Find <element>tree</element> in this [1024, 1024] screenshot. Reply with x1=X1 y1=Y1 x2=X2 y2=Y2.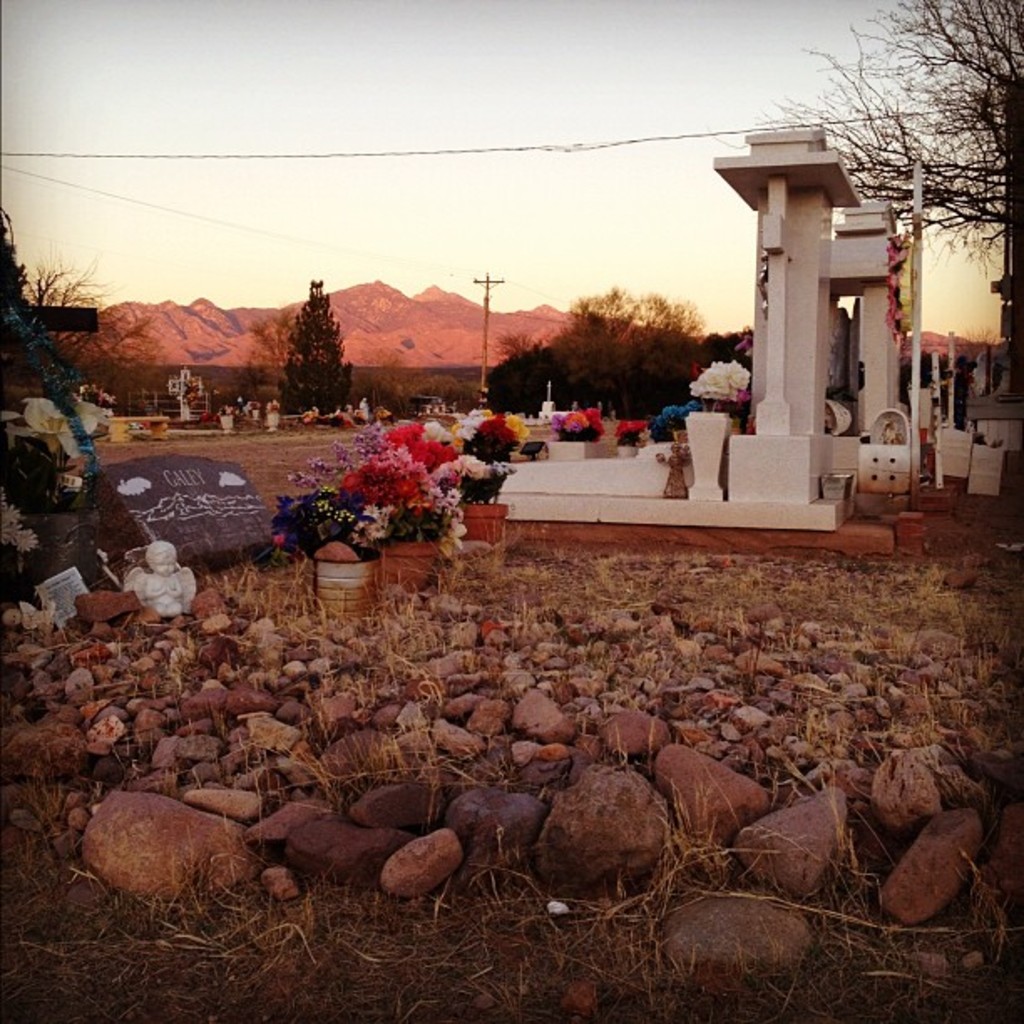
x1=234 y1=311 x2=296 y2=405.
